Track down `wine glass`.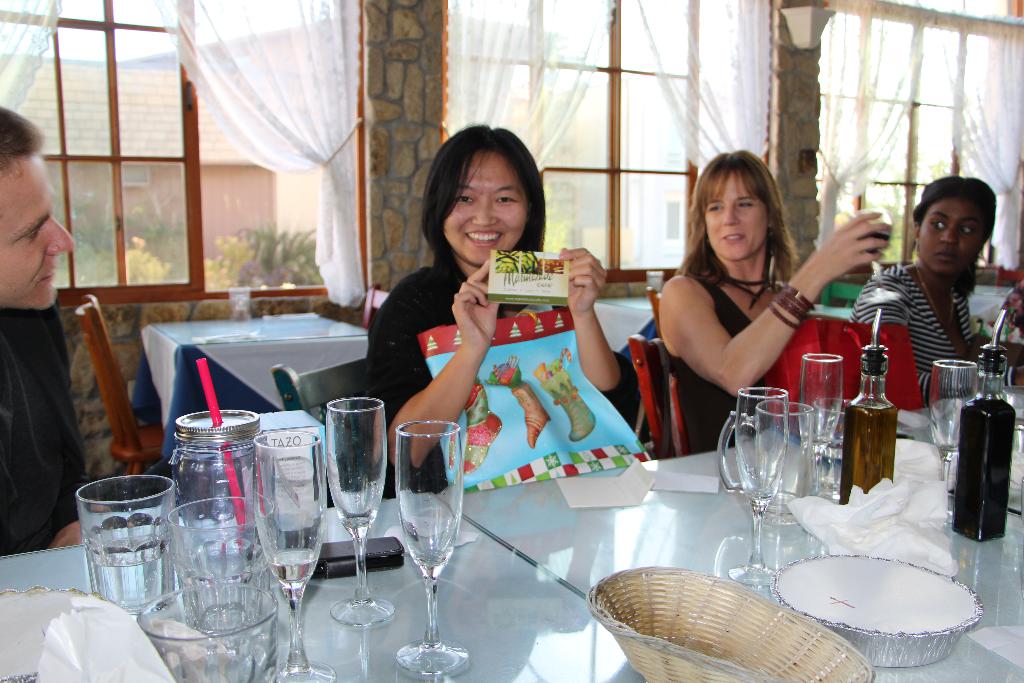
Tracked to <box>755,400,815,582</box>.
